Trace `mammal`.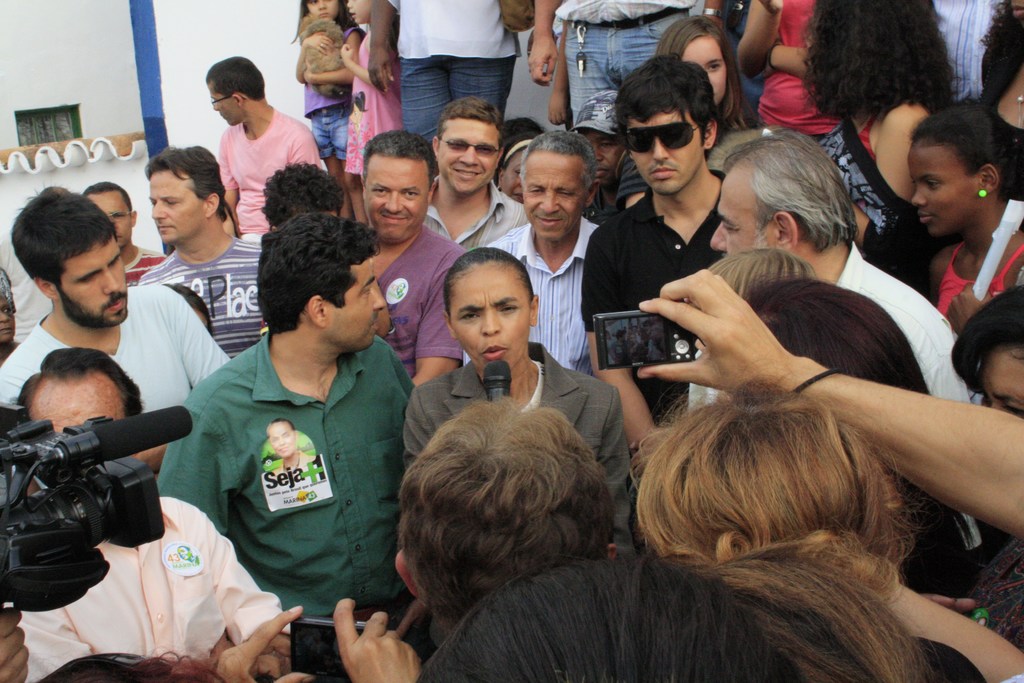
Traced to pyautogui.locateOnScreen(634, 378, 911, 586).
